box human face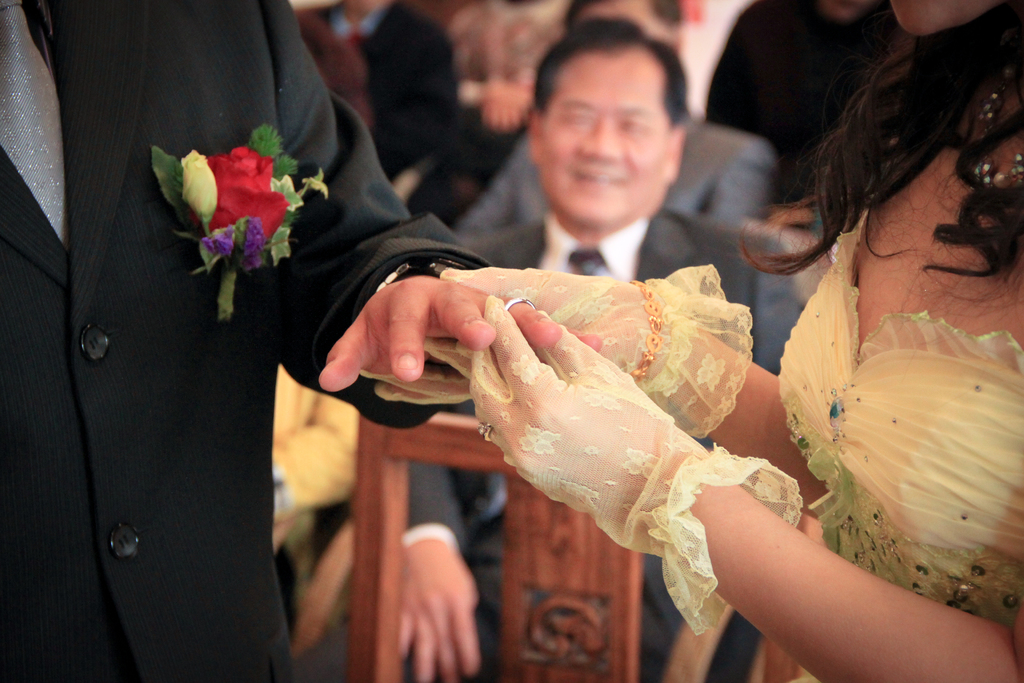
(886, 0, 992, 34)
